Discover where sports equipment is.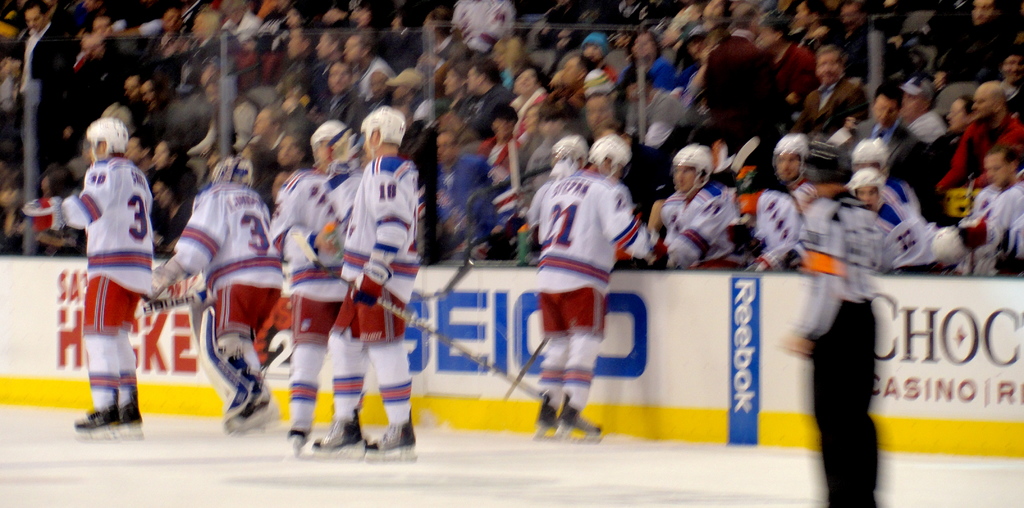
Discovered at left=497, top=330, right=550, bottom=399.
